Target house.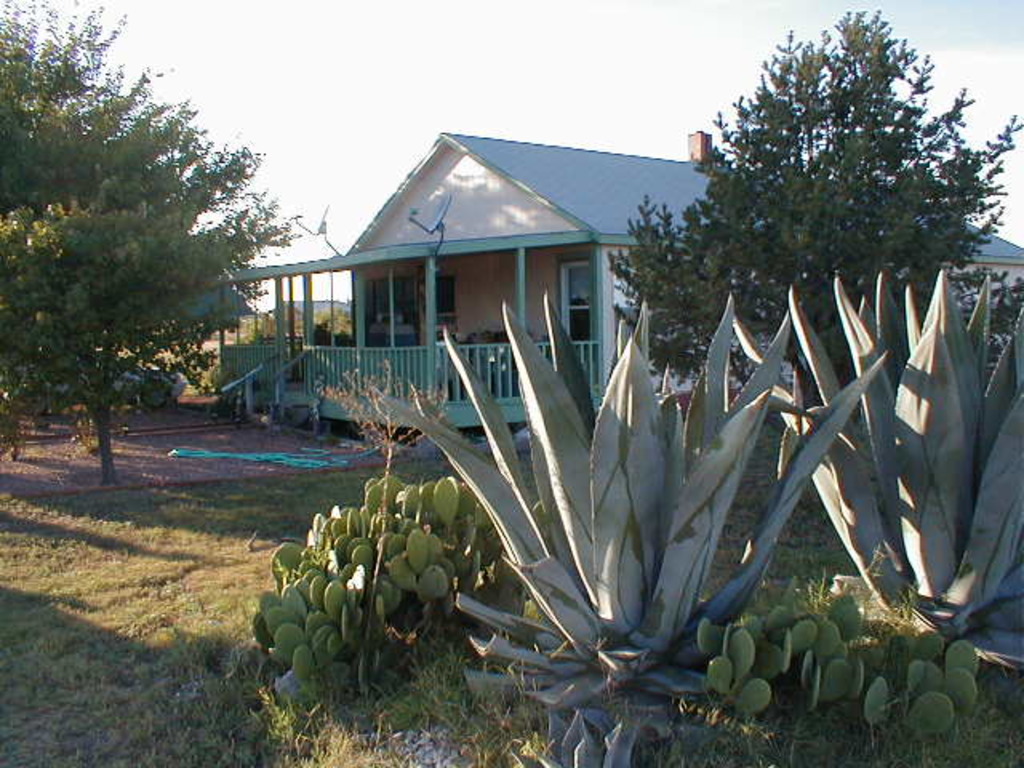
Target region: 210,131,1022,434.
